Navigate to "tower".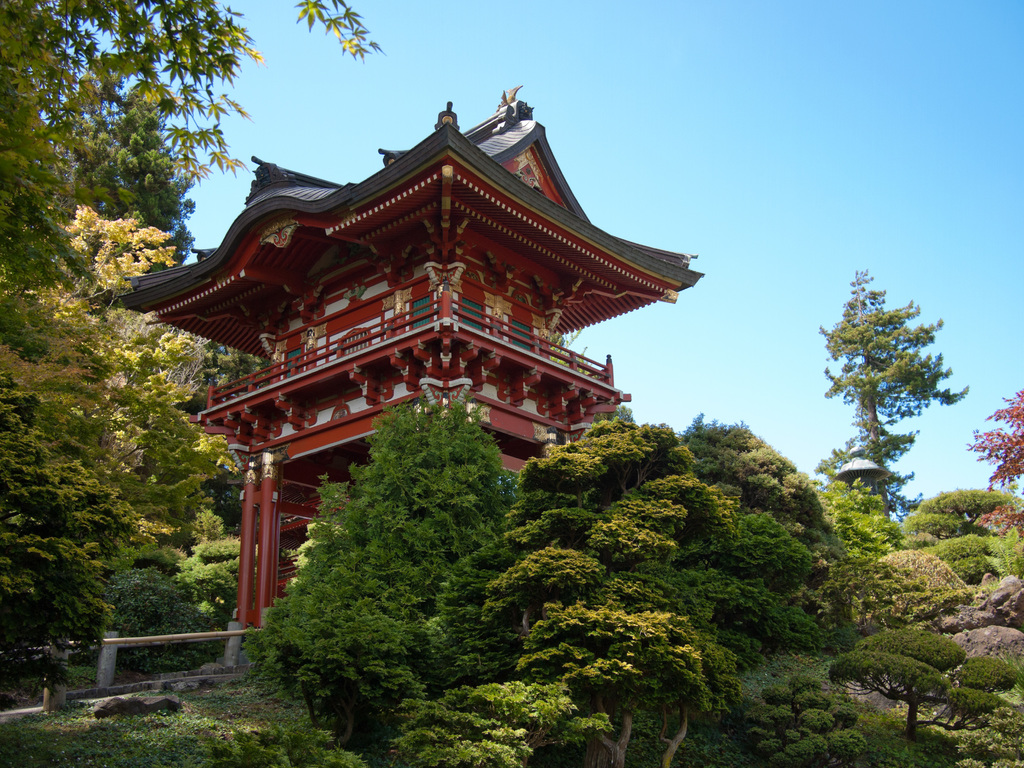
Navigation target: (28,0,787,763).
